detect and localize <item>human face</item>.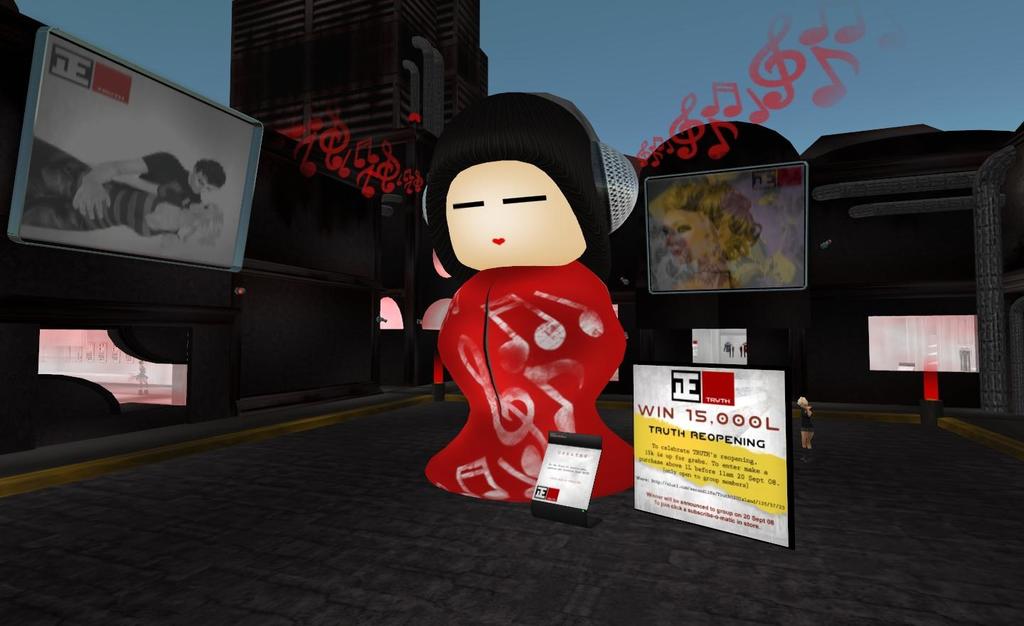
Localized at x1=446 y1=160 x2=588 y2=270.
